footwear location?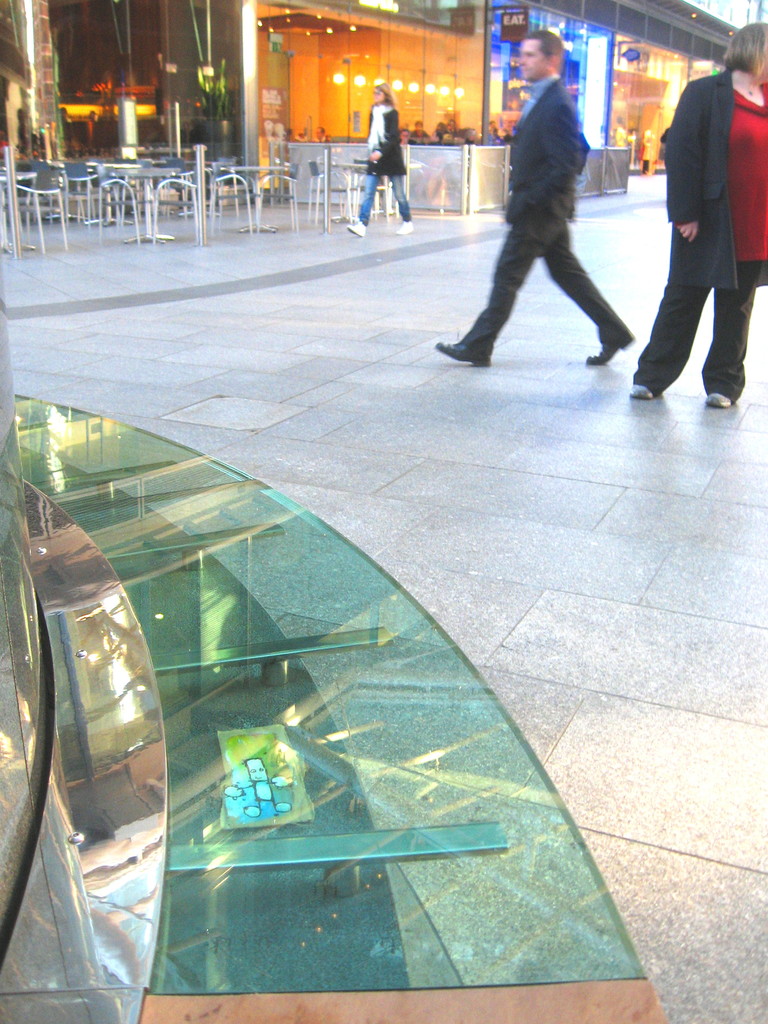
Rect(429, 335, 492, 367)
